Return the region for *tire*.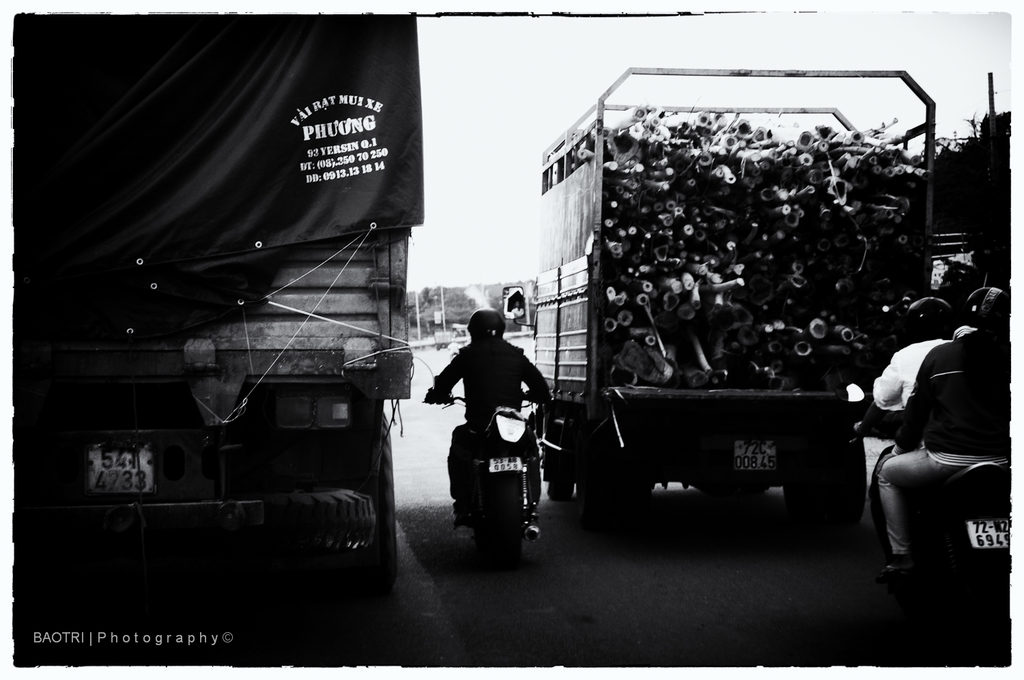
detection(307, 550, 357, 597).
